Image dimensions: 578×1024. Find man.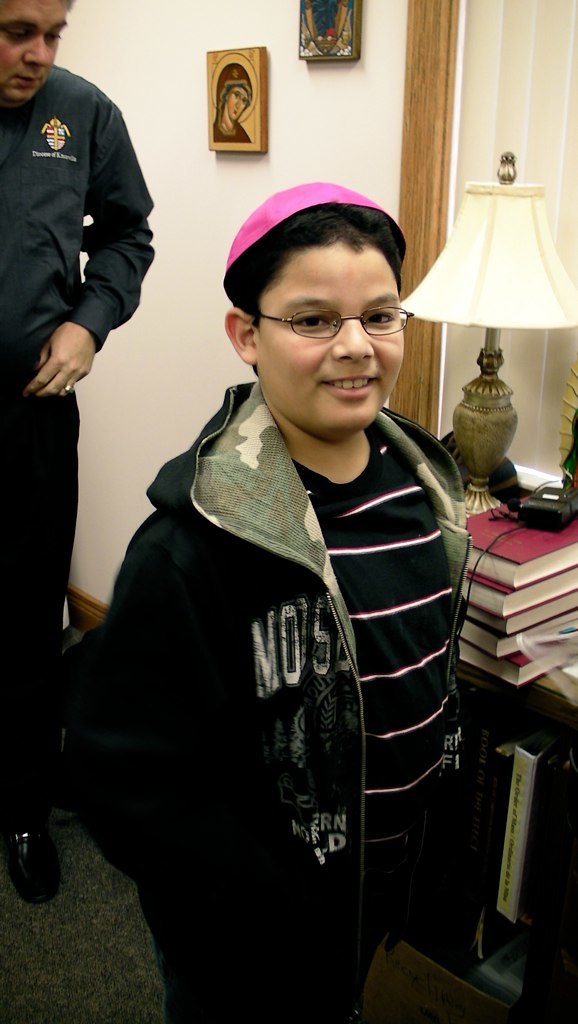
{"x1": 0, "y1": 0, "x2": 158, "y2": 904}.
